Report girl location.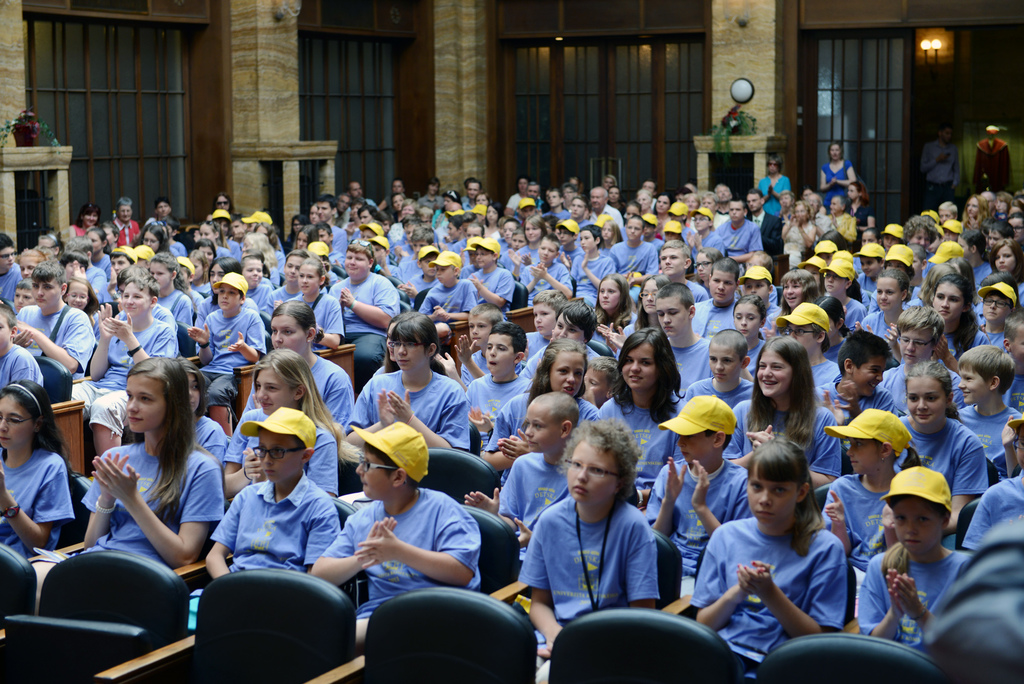
Report: (x1=896, y1=357, x2=989, y2=546).
